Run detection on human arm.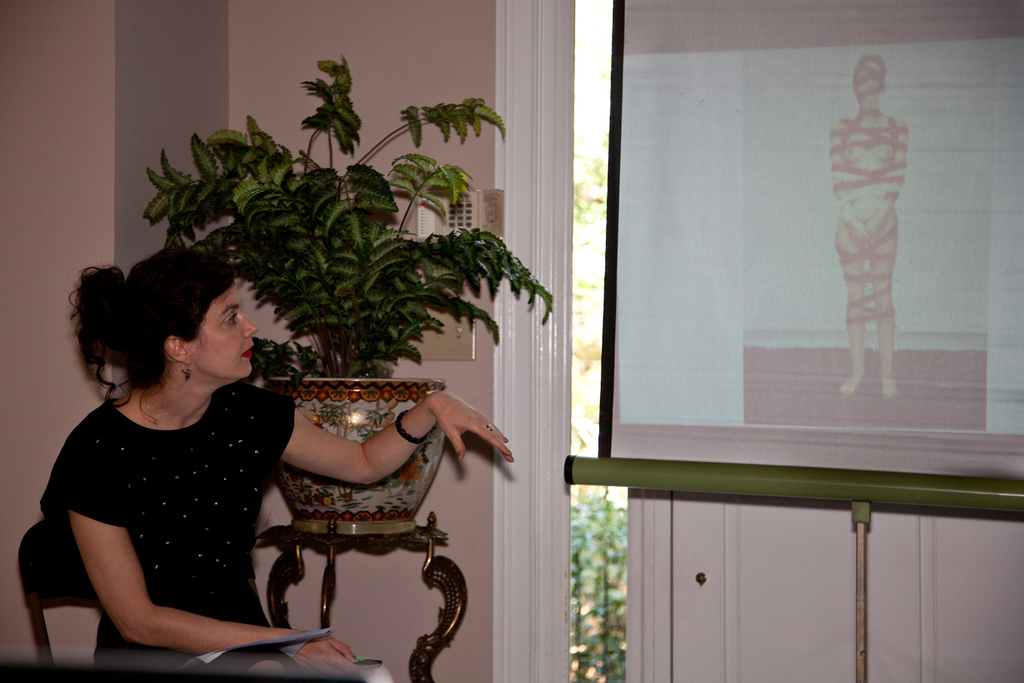
Result: (x1=59, y1=436, x2=354, y2=667).
